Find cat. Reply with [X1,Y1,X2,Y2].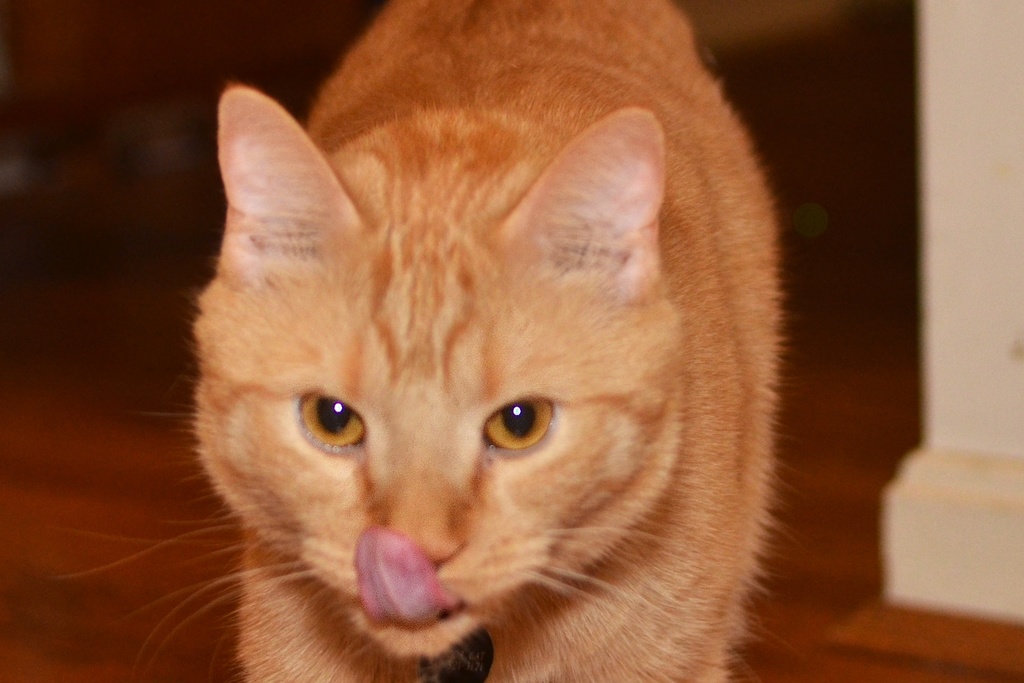
[51,0,799,682].
